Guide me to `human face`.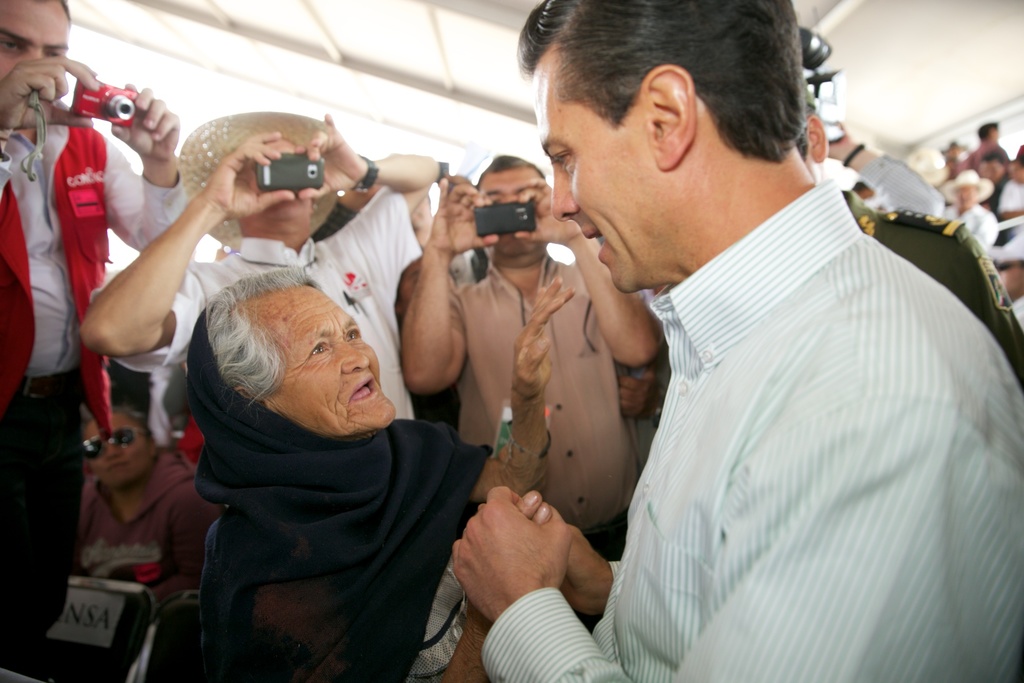
Guidance: x1=246 y1=140 x2=316 y2=210.
